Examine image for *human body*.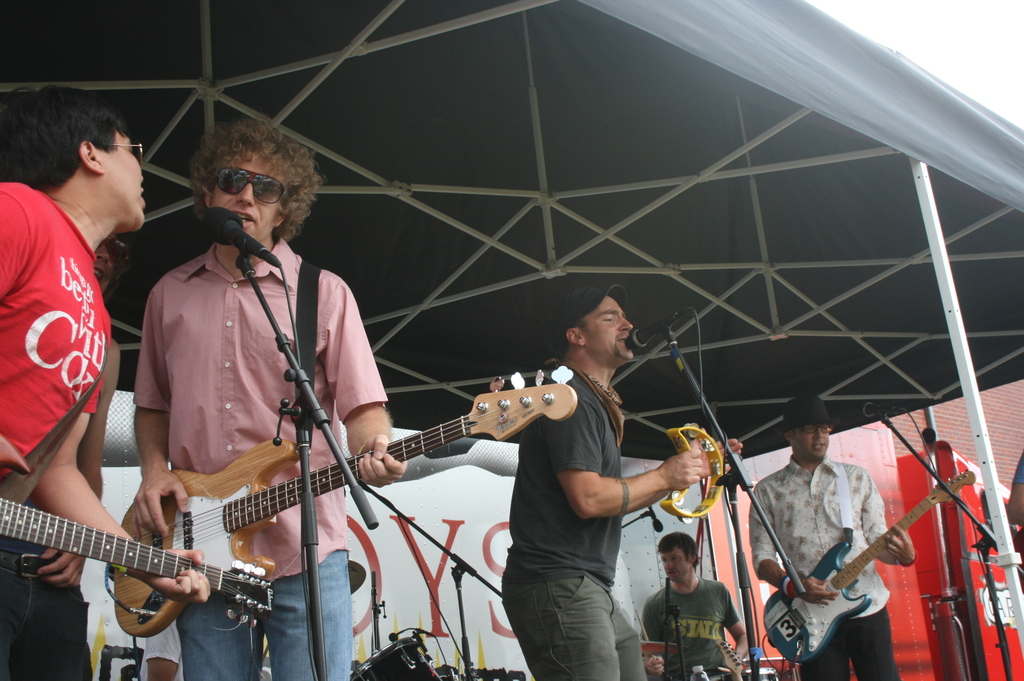
Examination result: (6,93,155,608).
